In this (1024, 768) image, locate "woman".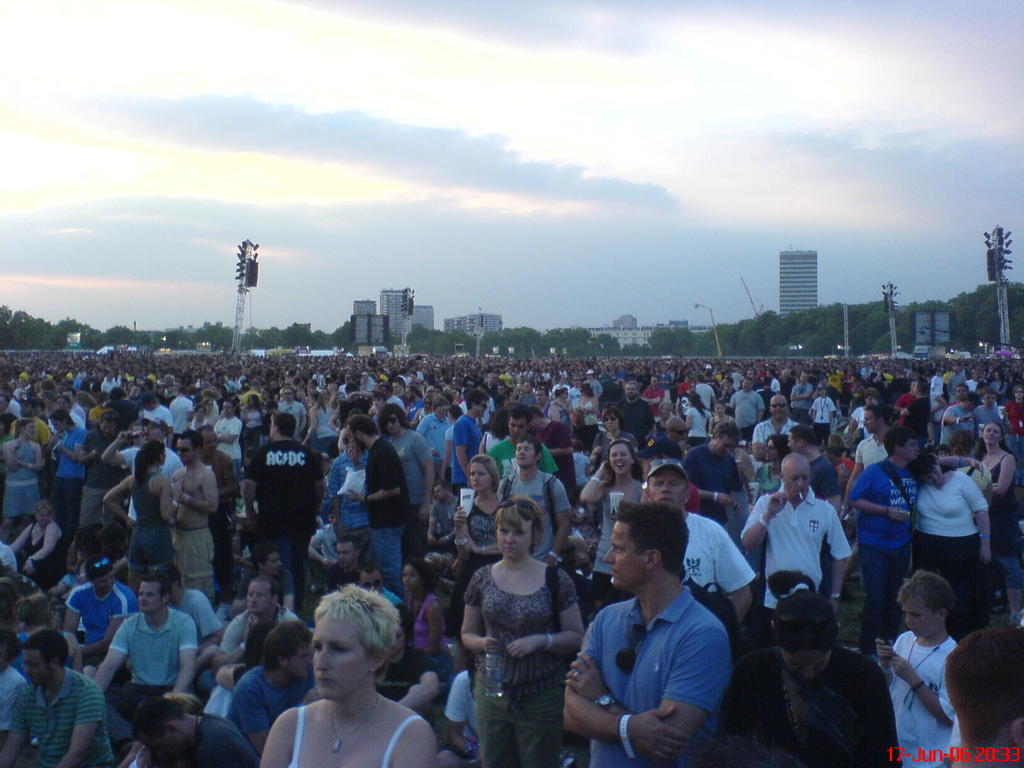
Bounding box: {"left": 974, "top": 420, "right": 1018, "bottom": 583}.
